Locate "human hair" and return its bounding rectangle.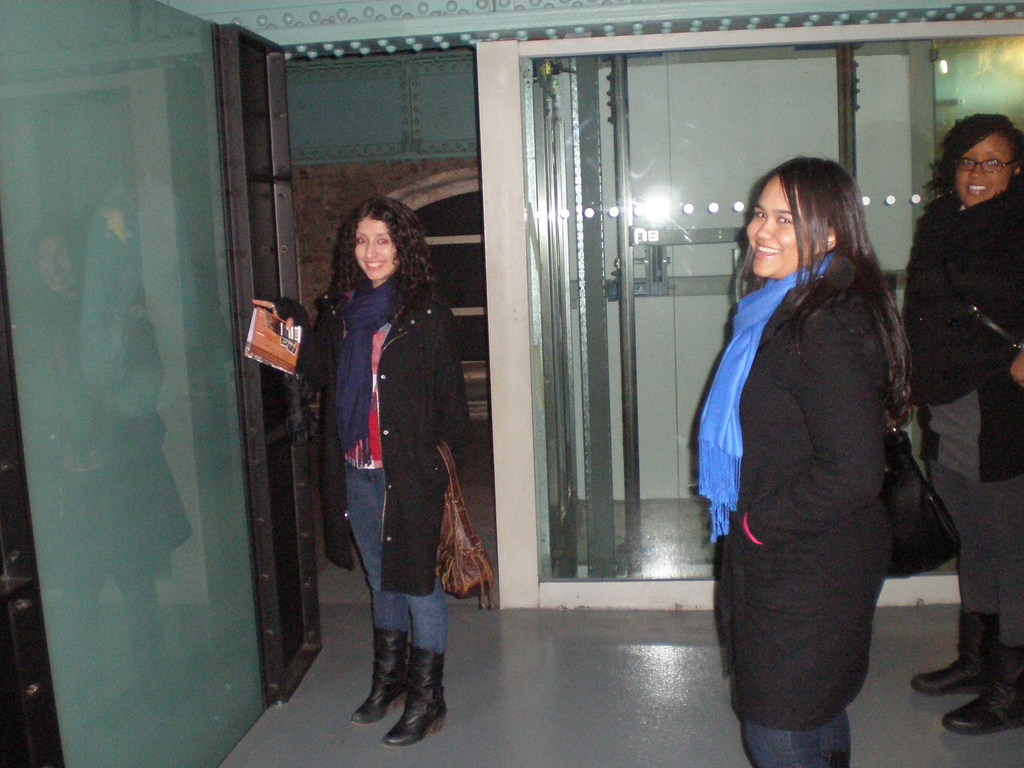
rect(769, 154, 917, 431).
